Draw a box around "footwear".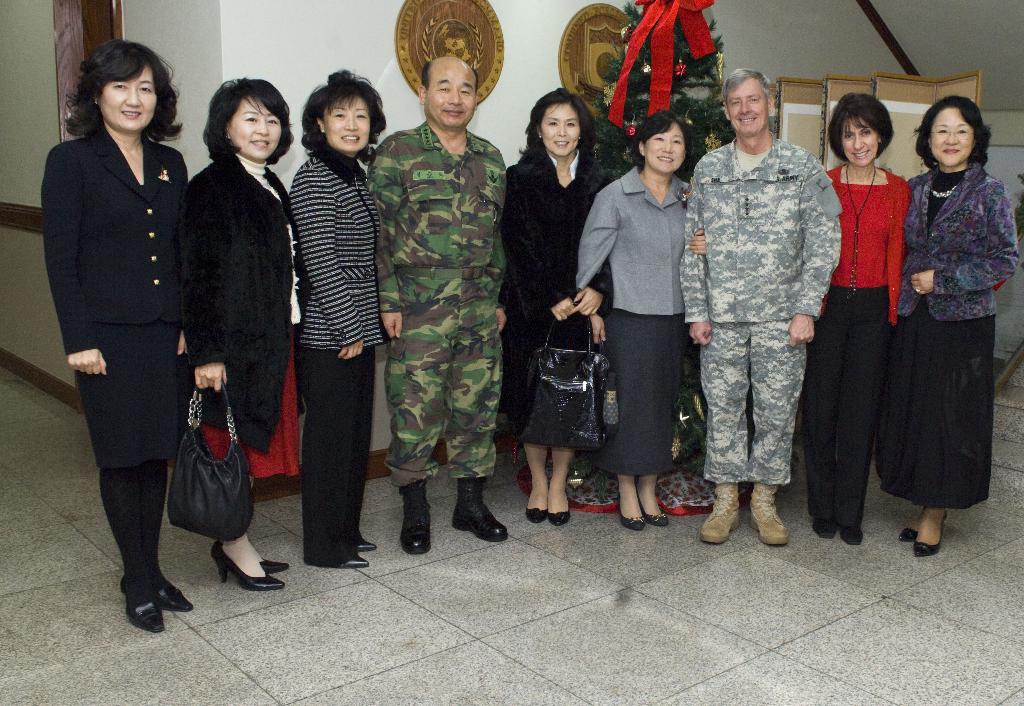
(left=703, top=483, right=744, bottom=543).
